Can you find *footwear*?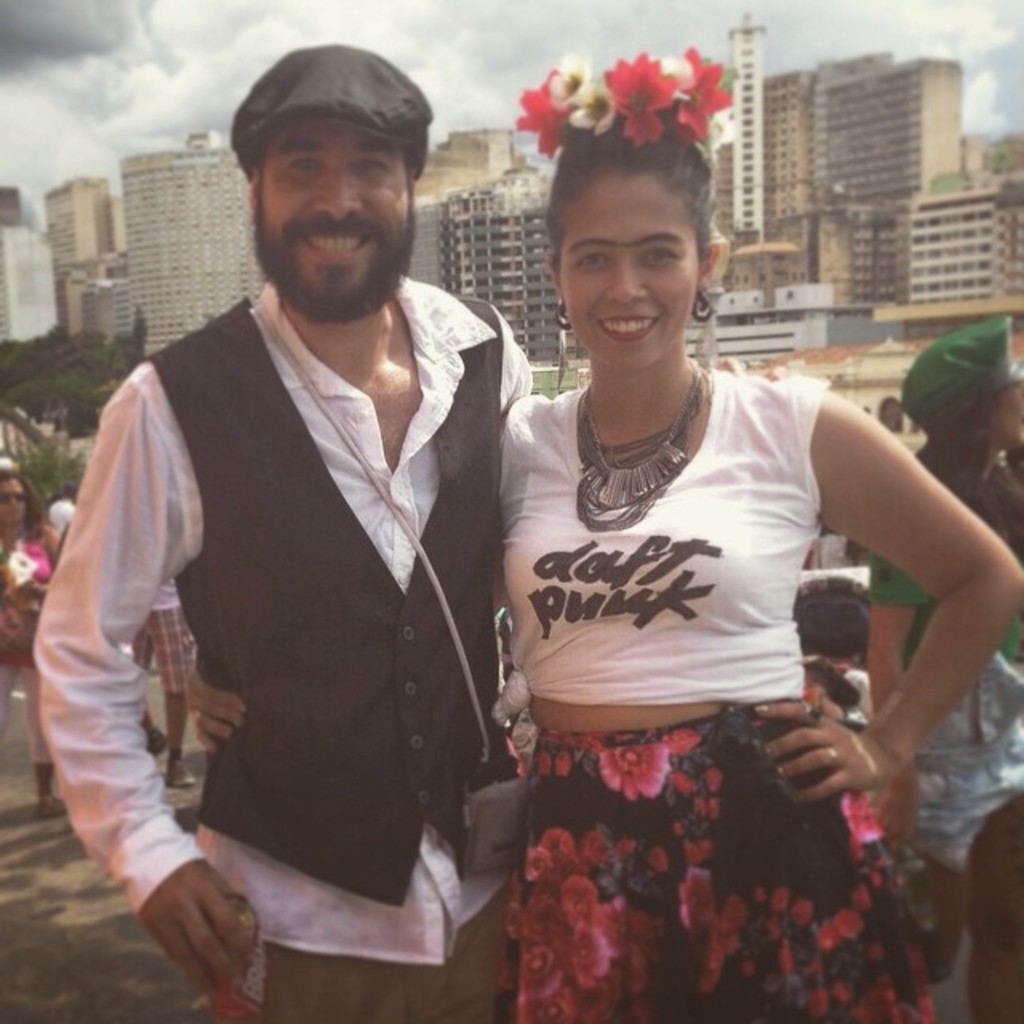
Yes, bounding box: (146,730,166,752).
